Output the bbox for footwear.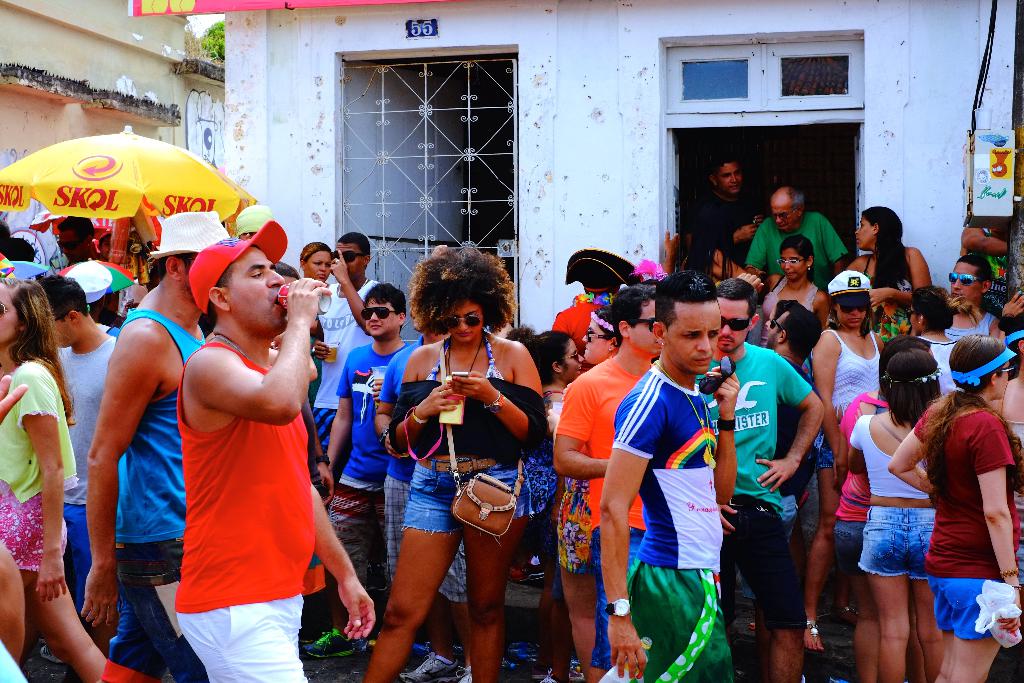
region(399, 652, 456, 682).
